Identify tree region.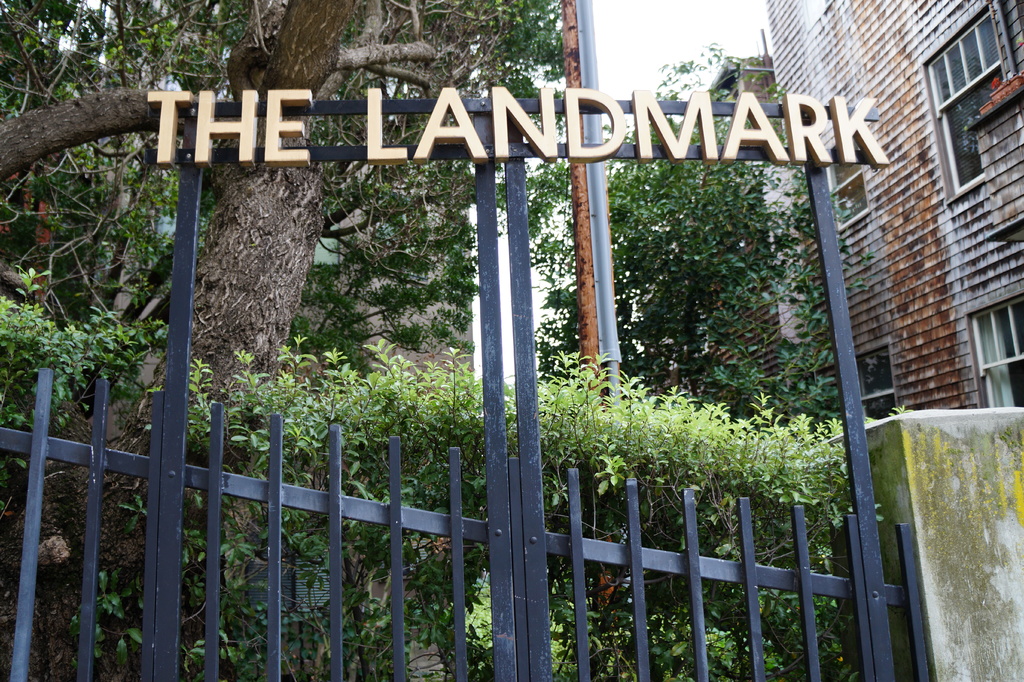
Region: 0,0,566,681.
